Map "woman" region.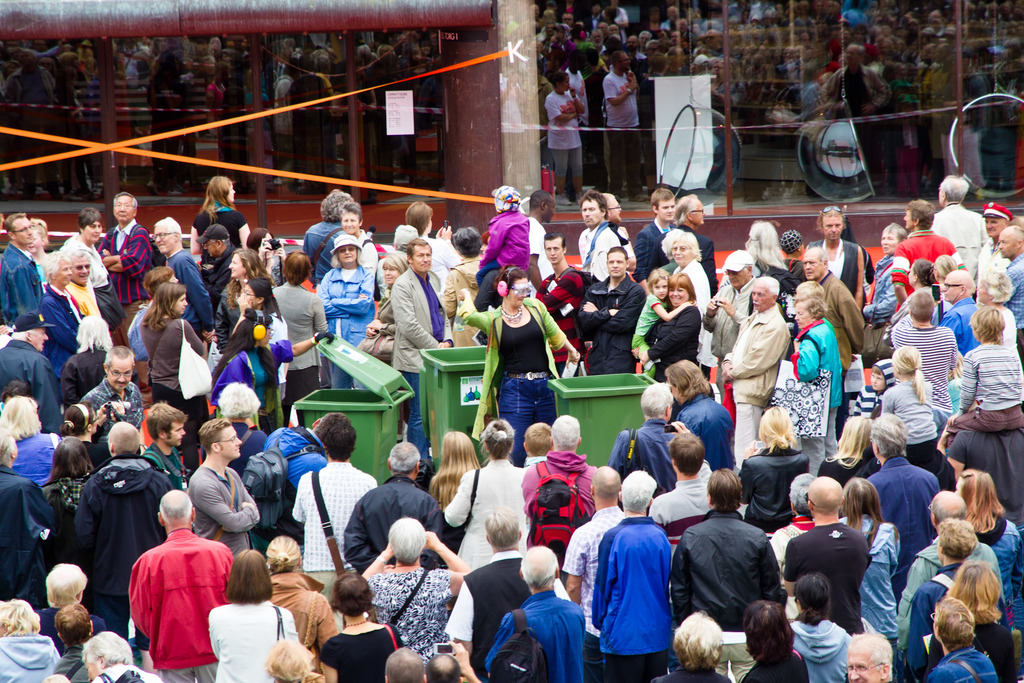
Mapped to 59:311:119:406.
